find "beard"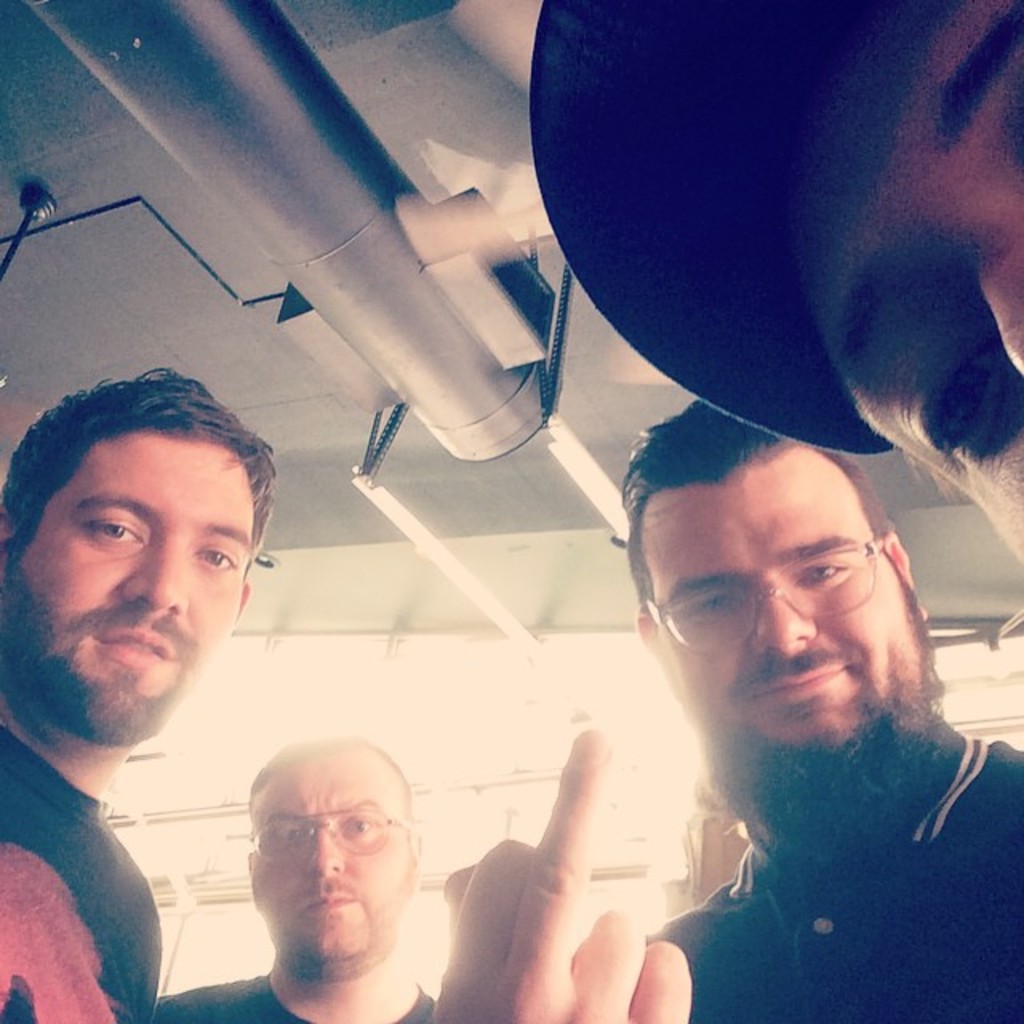
left=680, top=598, right=987, bottom=910
